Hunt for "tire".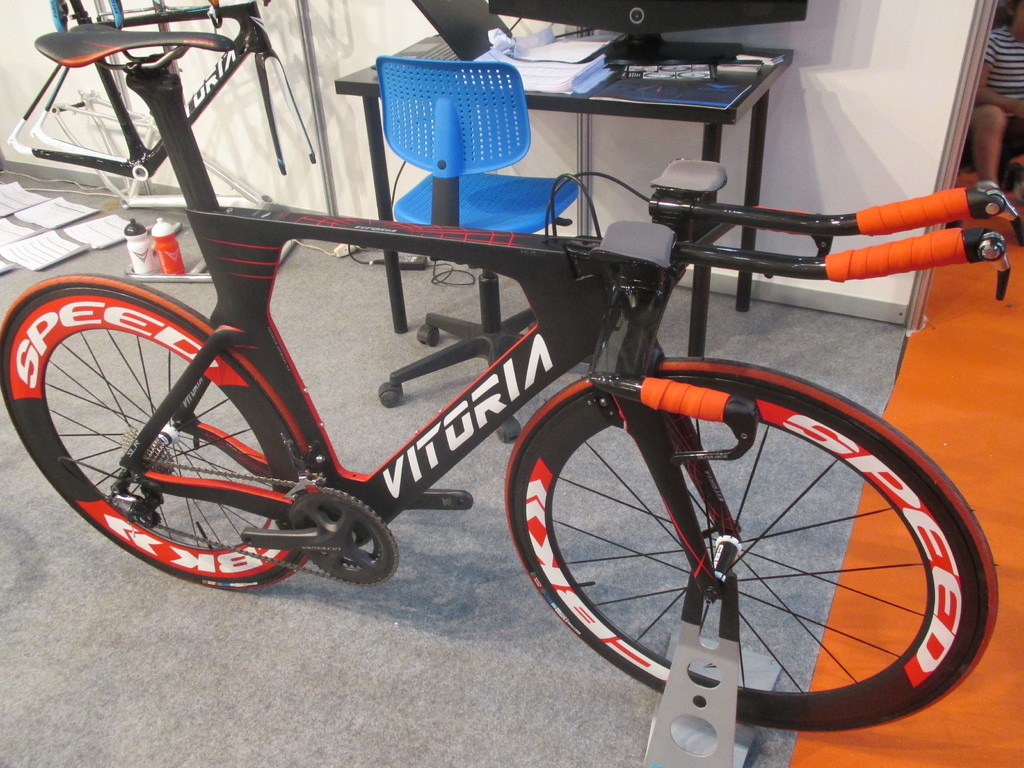
Hunted down at bbox=(501, 358, 1002, 728).
